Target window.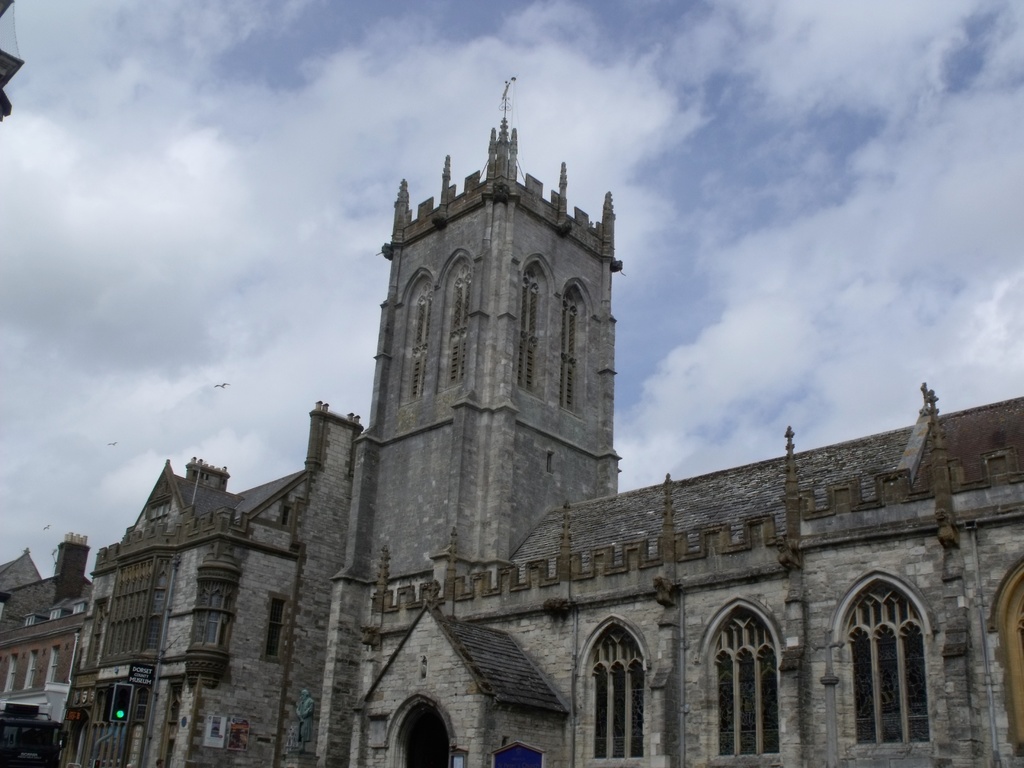
Target region: [left=716, top=611, right=778, bottom=758].
